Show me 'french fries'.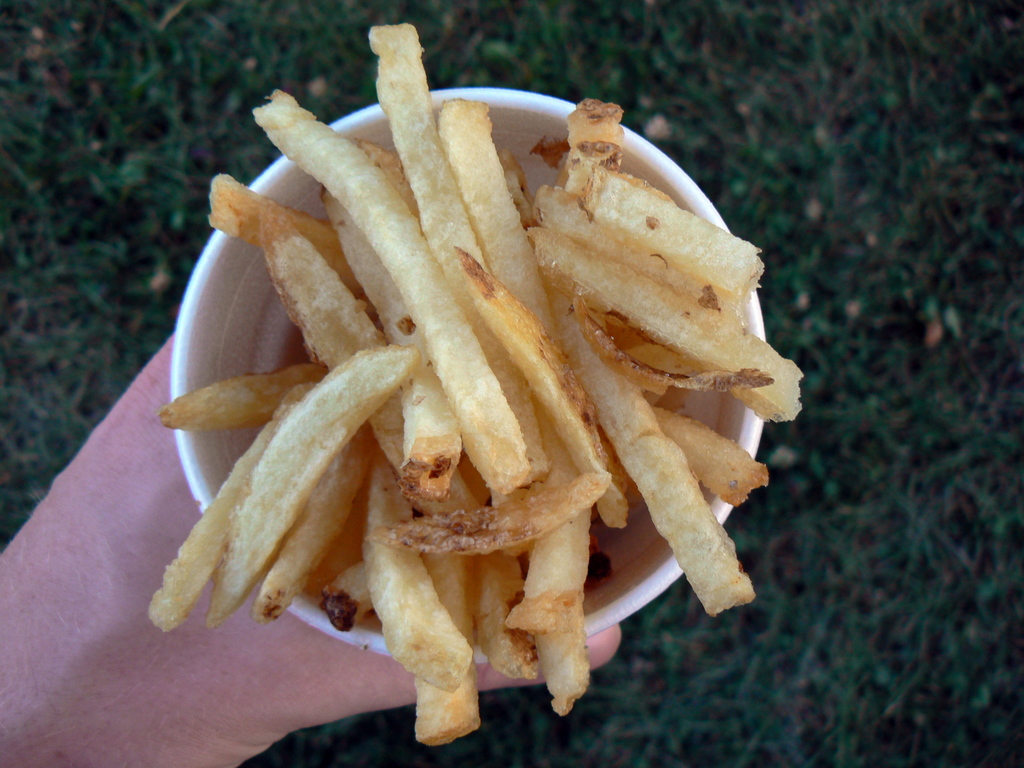
'french fries' is here: box=[440, 93, 586, 733].
